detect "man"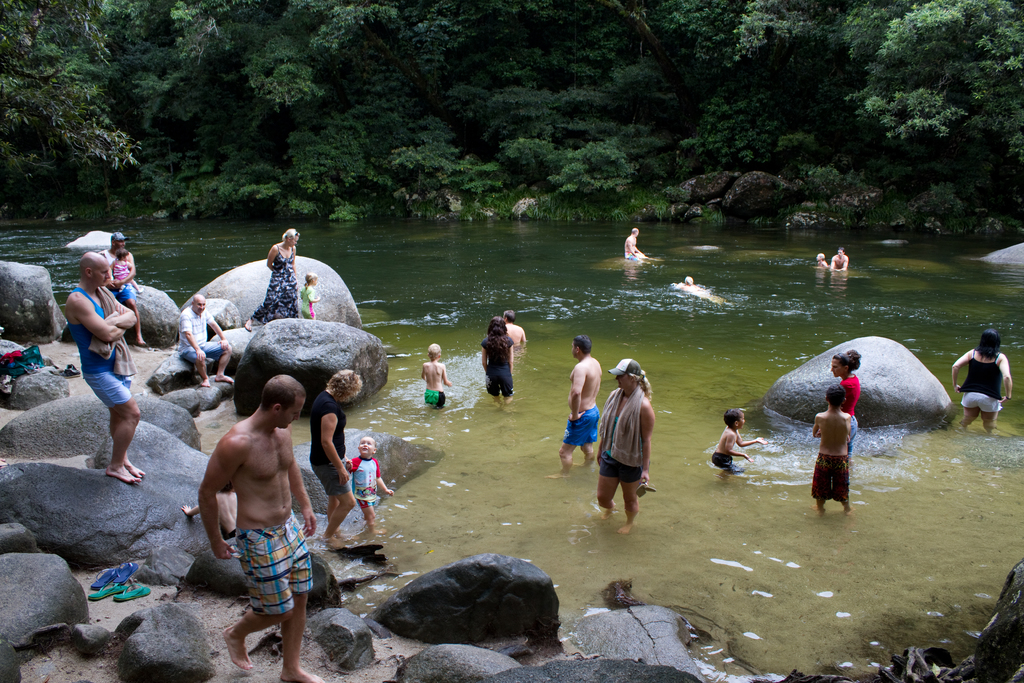
[507,305,529,349]
